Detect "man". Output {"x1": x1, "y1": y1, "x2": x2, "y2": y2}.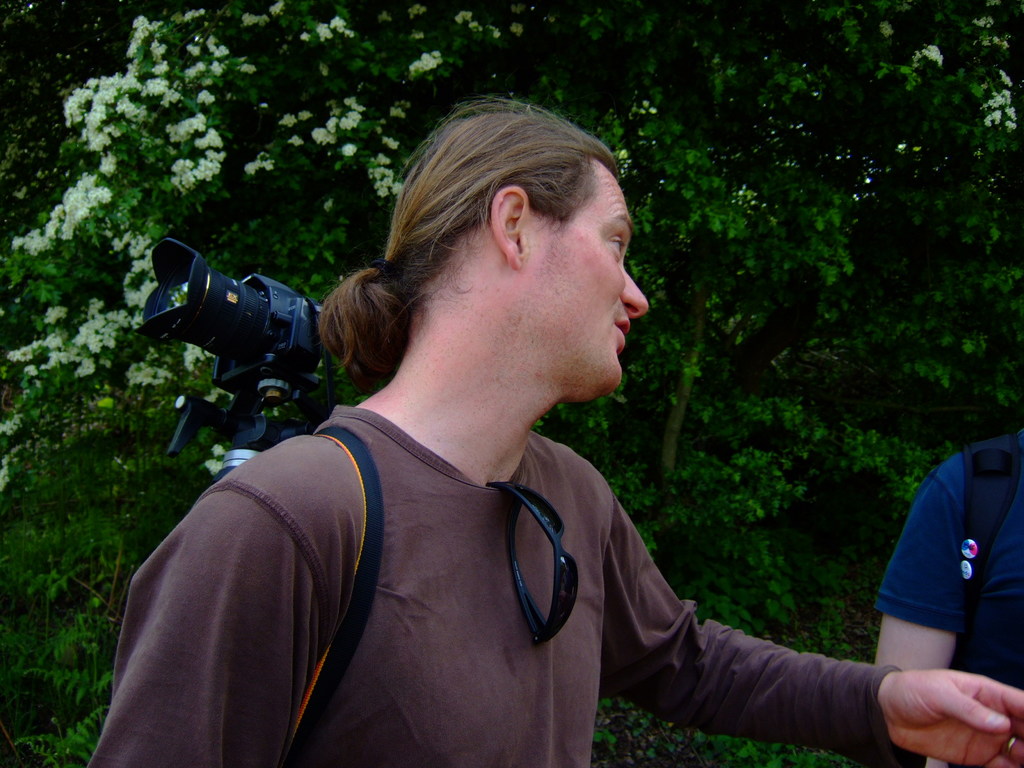
{"x1": 104, "y1": 98, "x2": 916, "y2": 758}.
